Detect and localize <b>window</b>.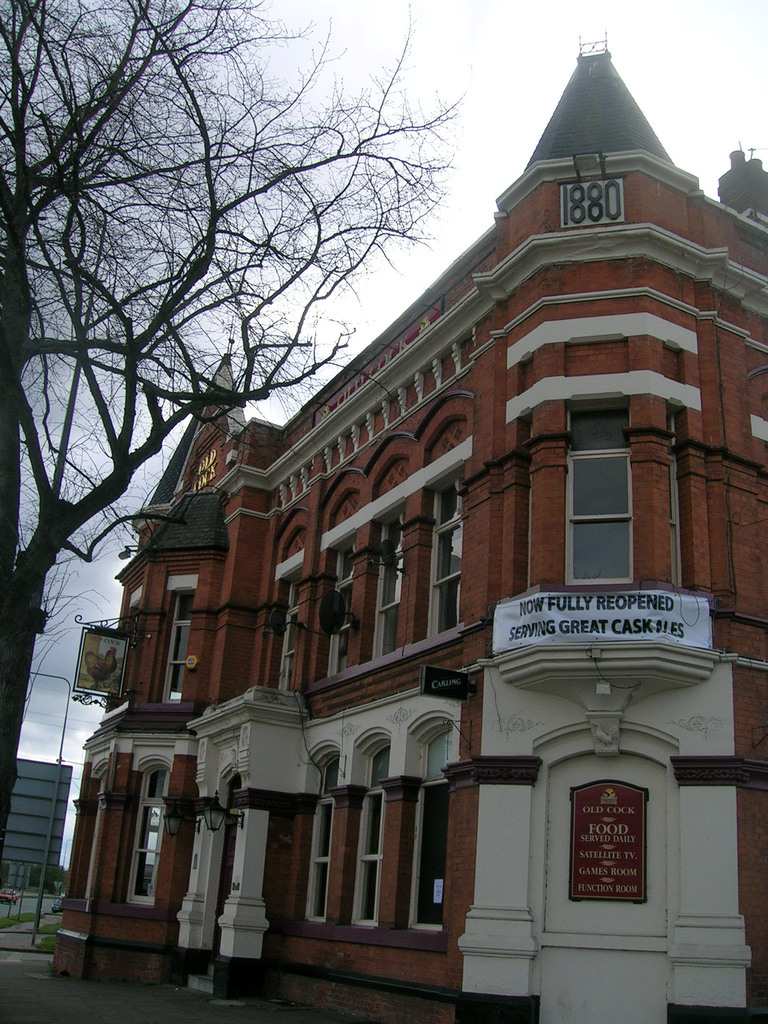
Localized at 373, 511, 408, 653.
